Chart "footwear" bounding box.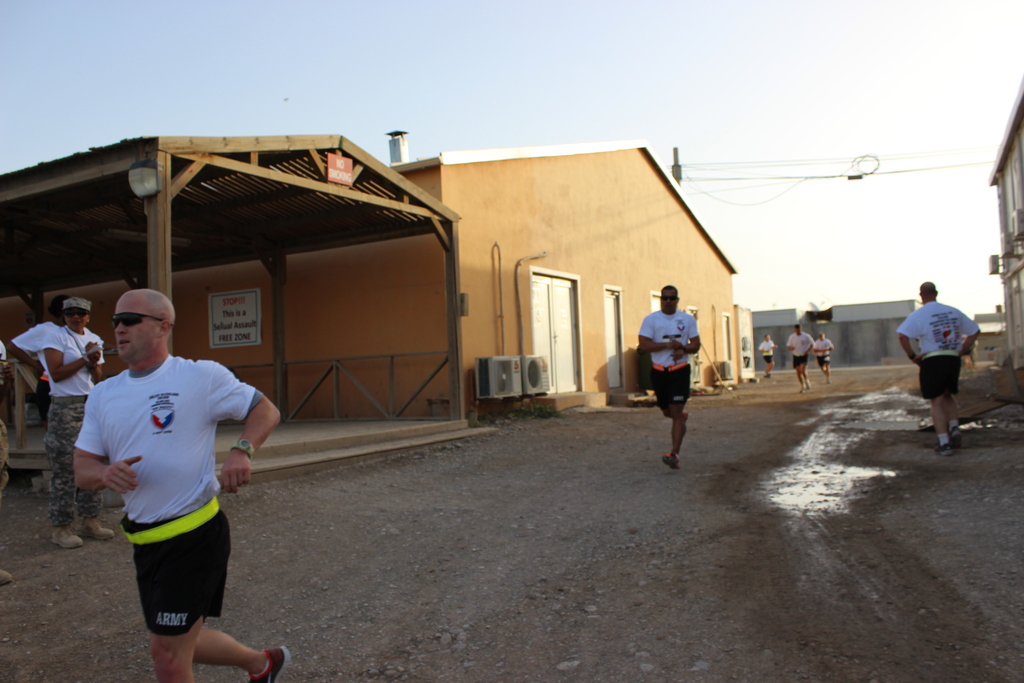
Charted: x1=827, y1=379, x2=831, y2=385.
